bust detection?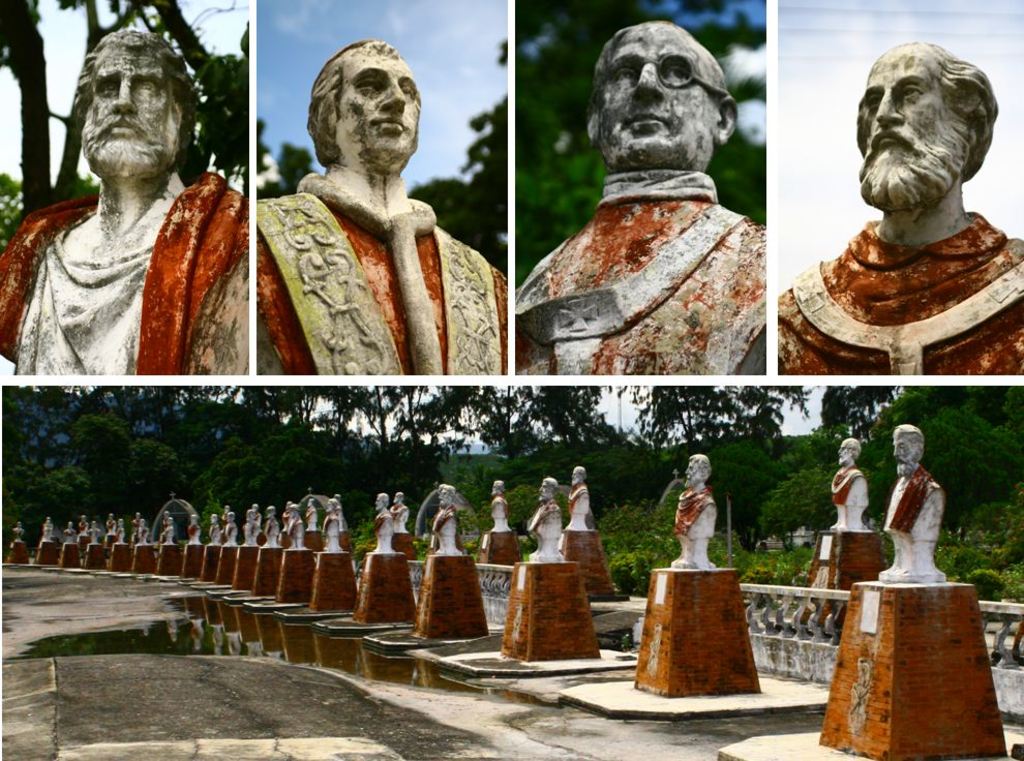
l=530, t=476, r=562, b=545
